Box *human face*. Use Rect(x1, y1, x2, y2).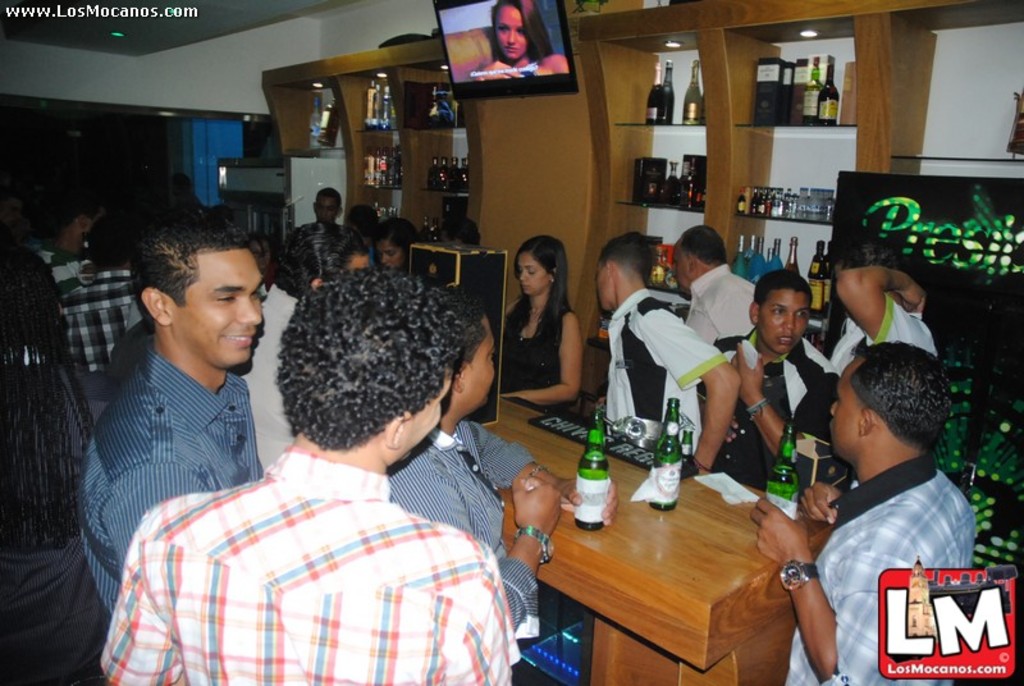
Rect(831, 361, 860, 456).
